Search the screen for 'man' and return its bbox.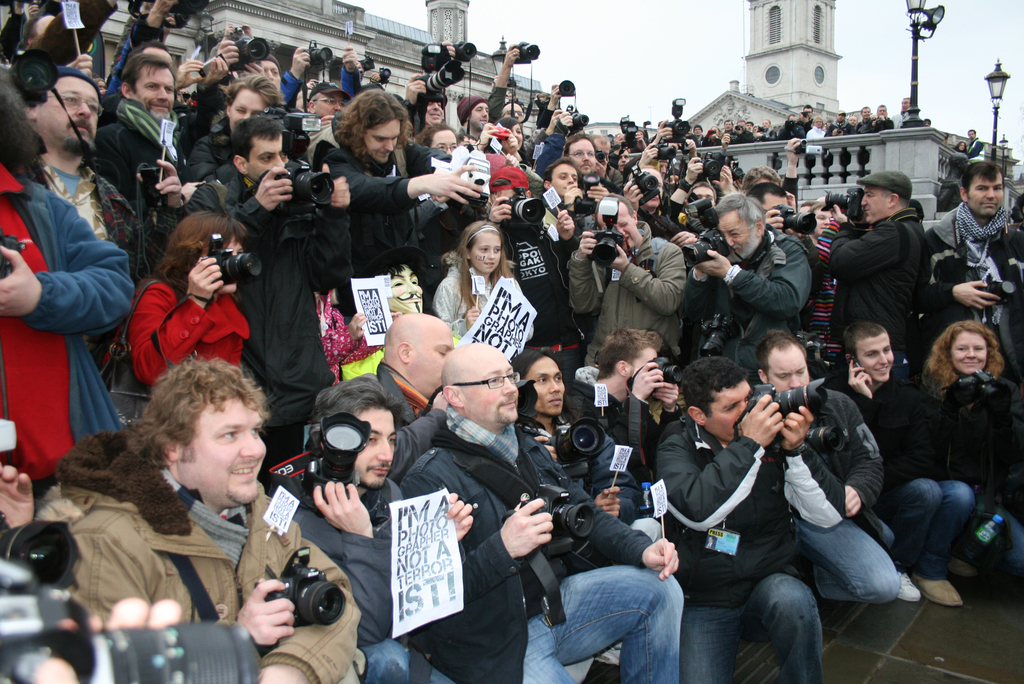
Found: (x1=682, y1=184, x2=812, y2=391).
